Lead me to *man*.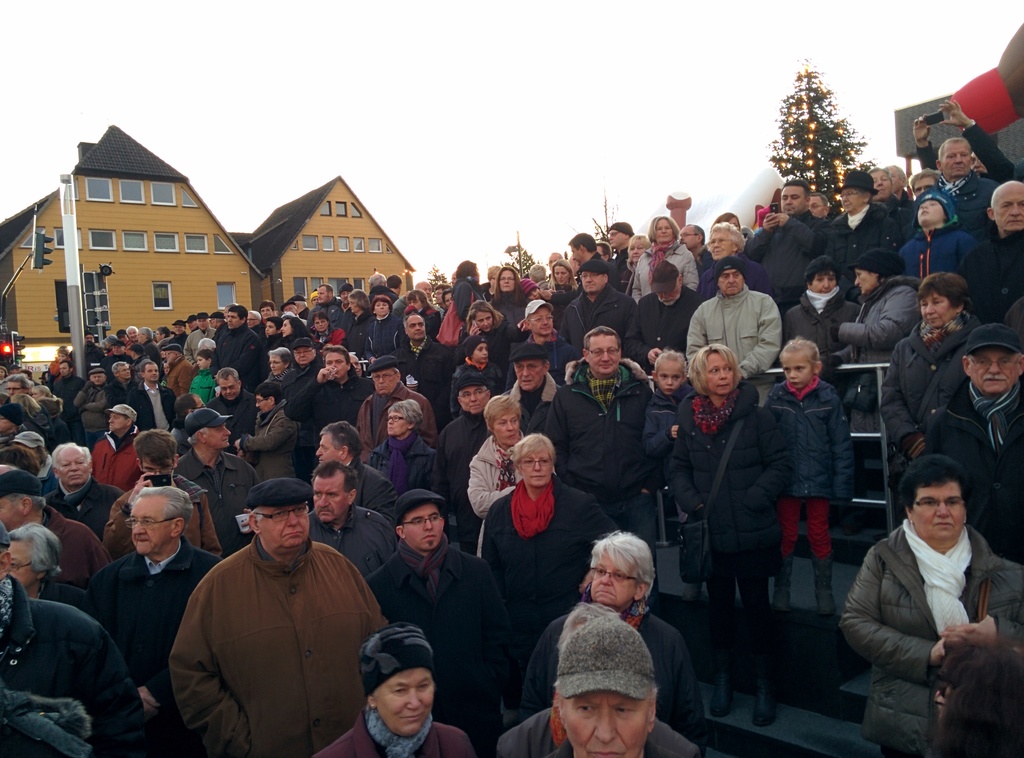
Lead to x1=215, y1=364, x2=253, y2=439.
